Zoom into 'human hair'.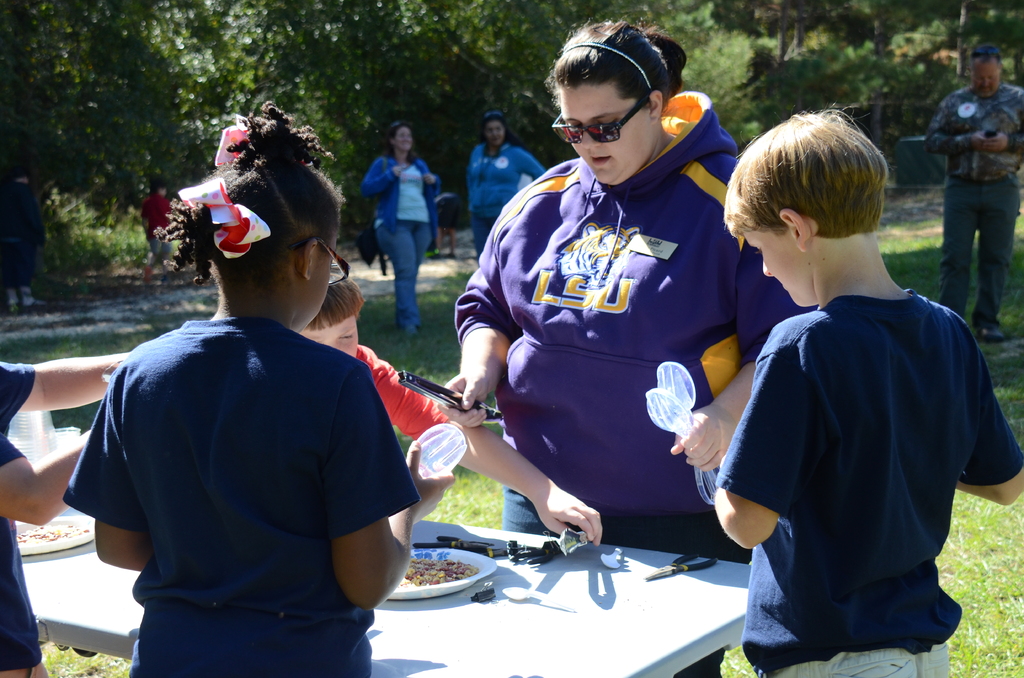
Zoom target: [left=383, top=118, right=417, bottom=165].
